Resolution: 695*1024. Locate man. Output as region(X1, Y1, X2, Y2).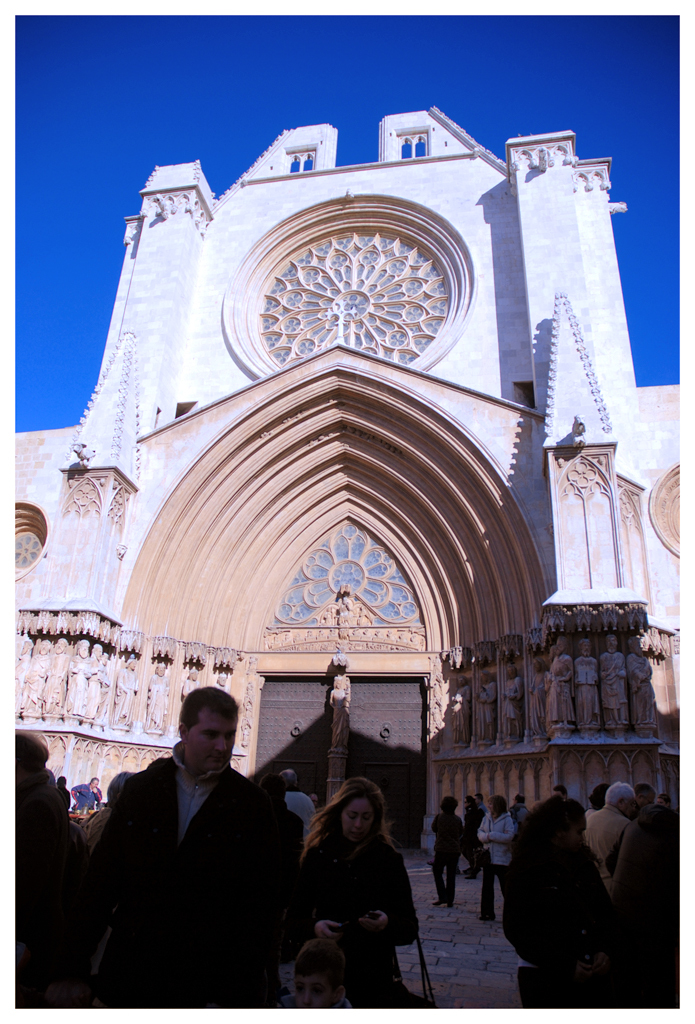
region(586, 781, 638, 894).
